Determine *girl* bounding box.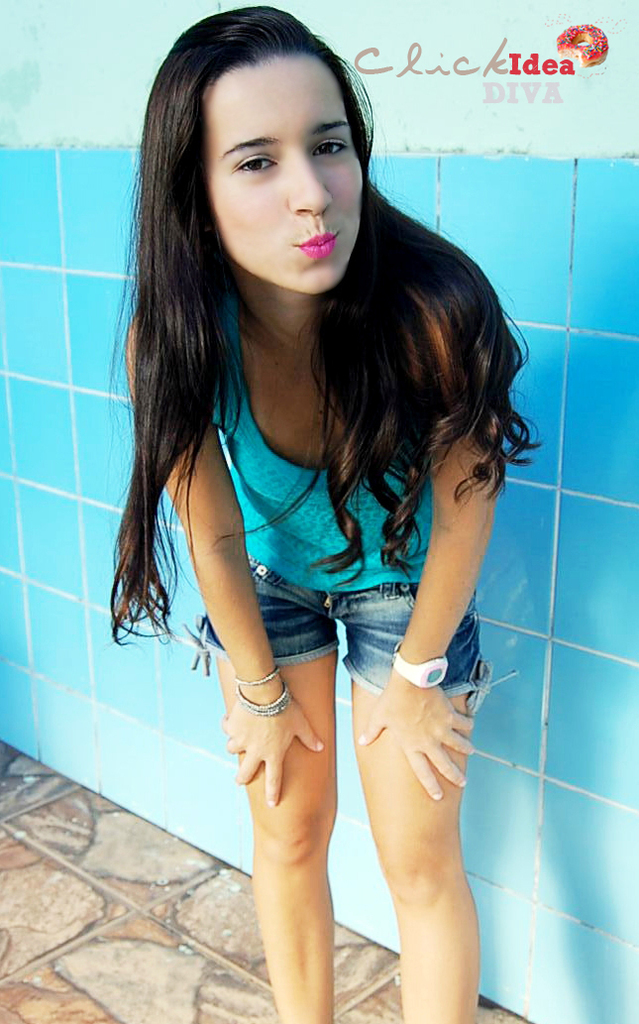
Determined: rect(111, 3, 546, 1023).
